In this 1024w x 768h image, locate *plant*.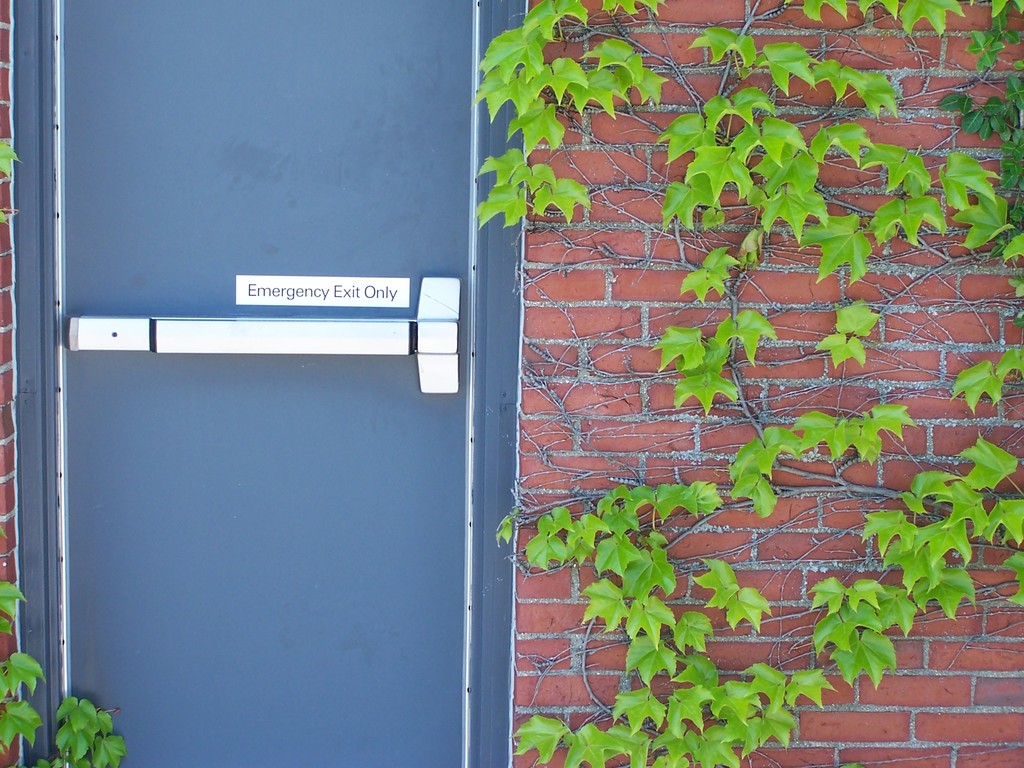
Bounding box: (left=0, top=138, right=22, bottom=225).
